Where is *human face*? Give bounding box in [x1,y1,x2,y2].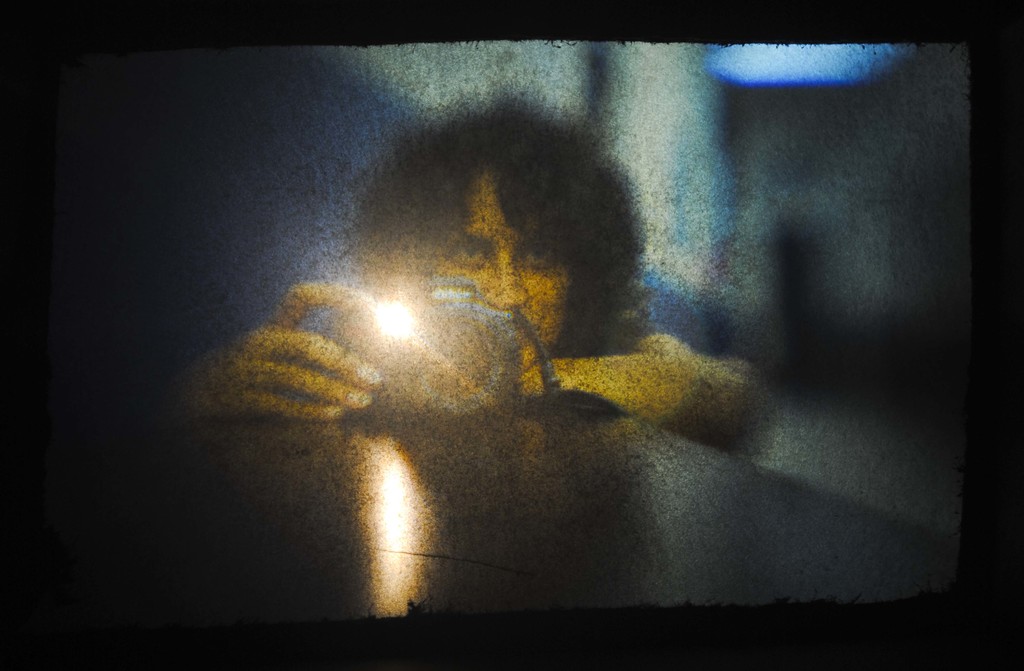
[417,173,569,362].
